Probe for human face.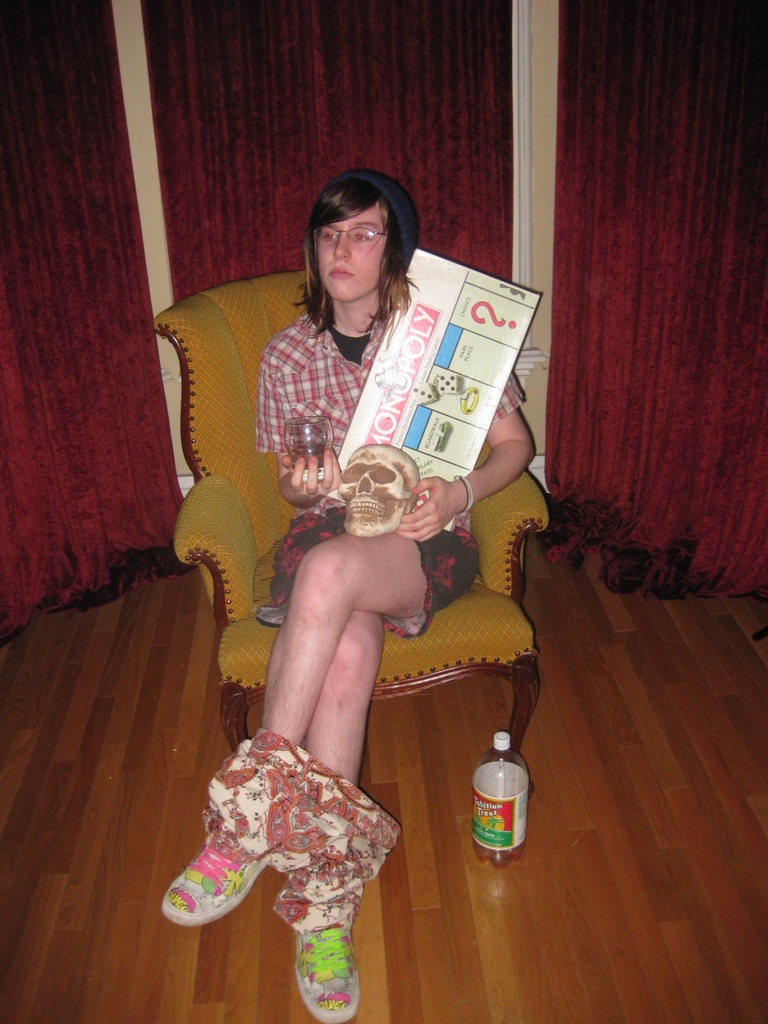
Probe result: left=314, top=202, right=384, bottom=300.
